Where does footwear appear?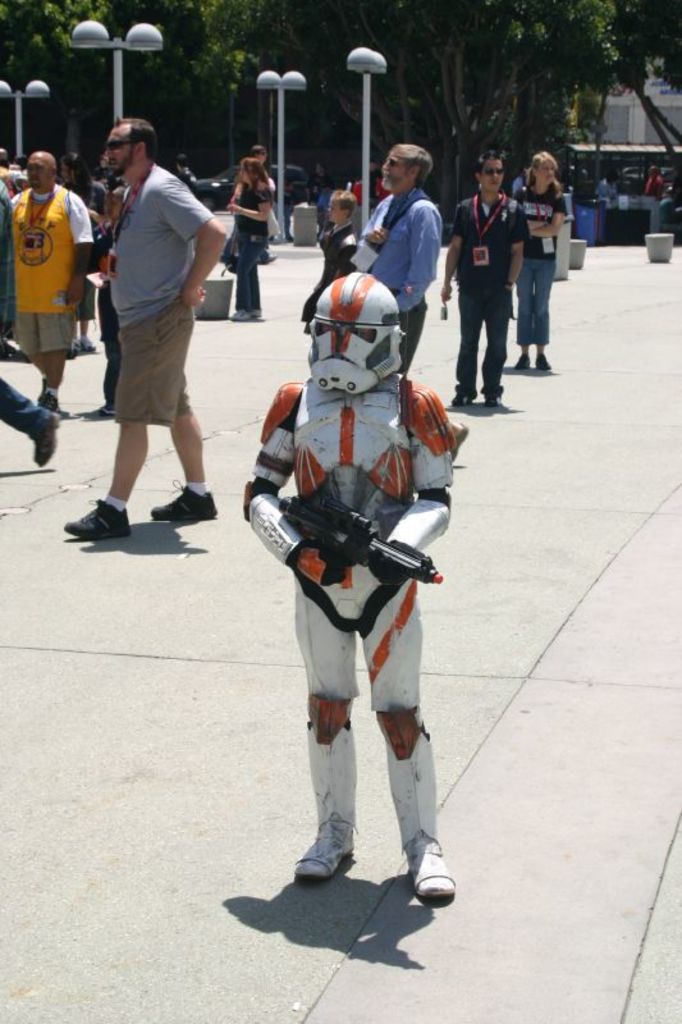
Appears at <bbox>72, 339, 84, 358</bbox>.
